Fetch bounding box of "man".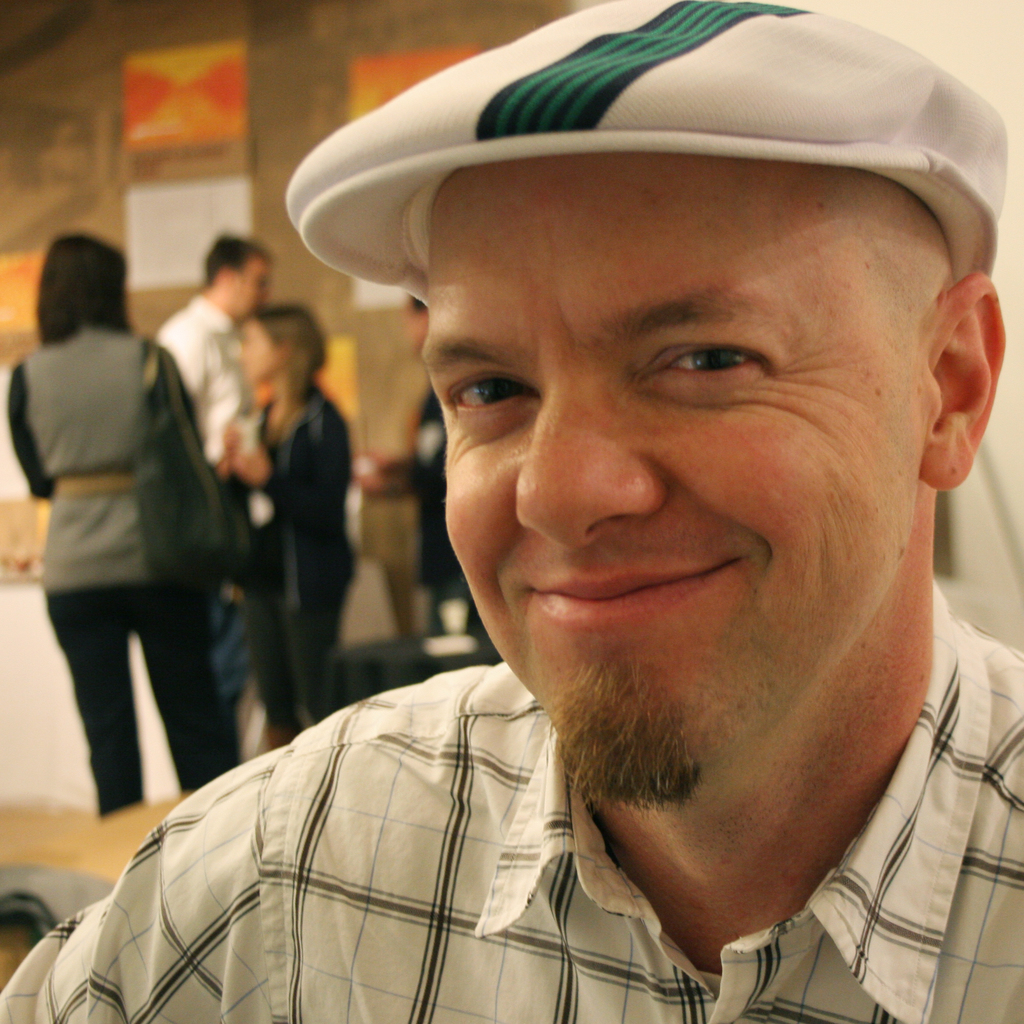
Bbox: region(154, 226, 280, 732).
